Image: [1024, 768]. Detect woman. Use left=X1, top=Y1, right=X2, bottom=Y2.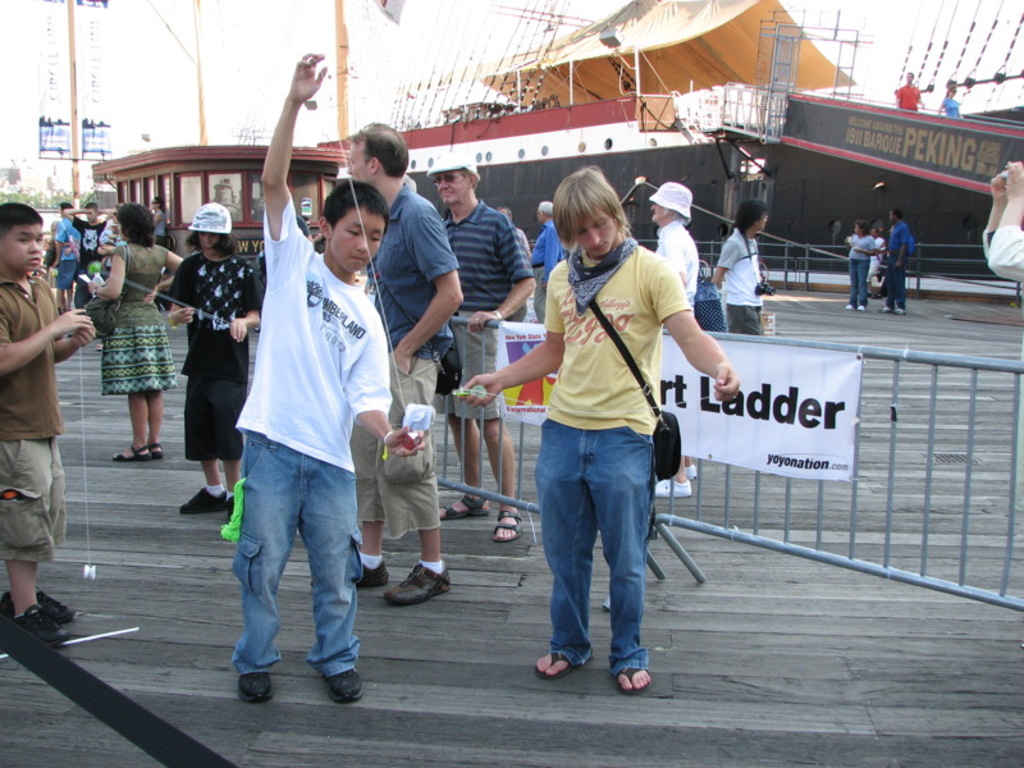
left=86, top=201, right=186, bottom=462.
